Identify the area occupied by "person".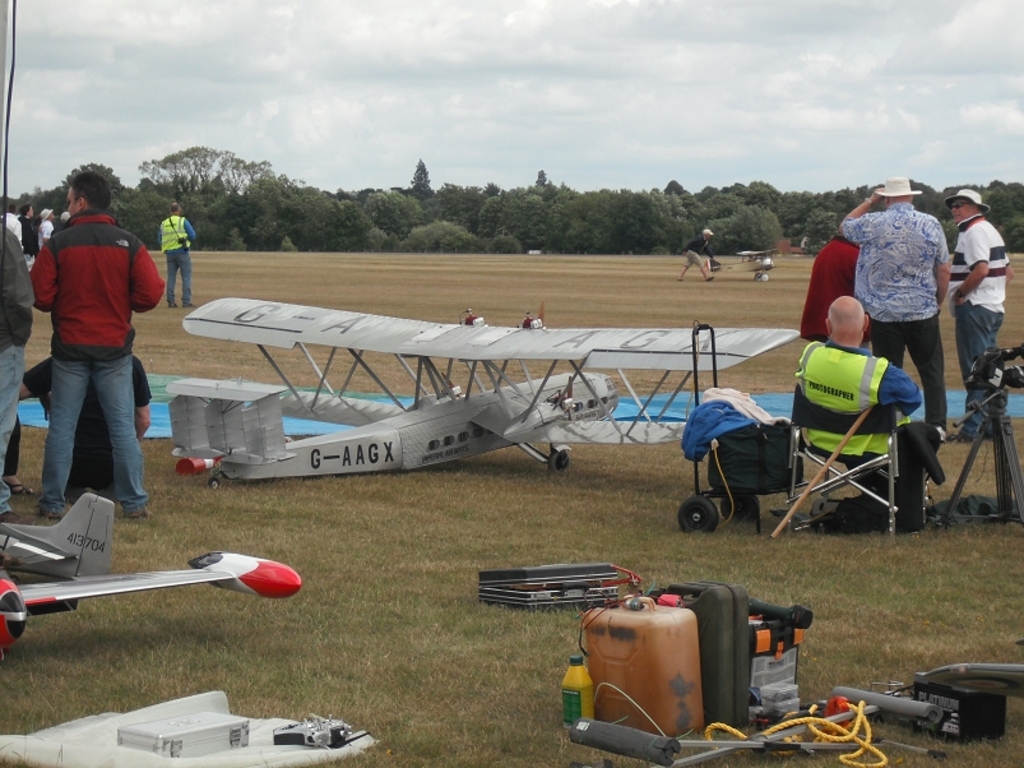
Area: <region>678, 223, 719, 284</region>.
